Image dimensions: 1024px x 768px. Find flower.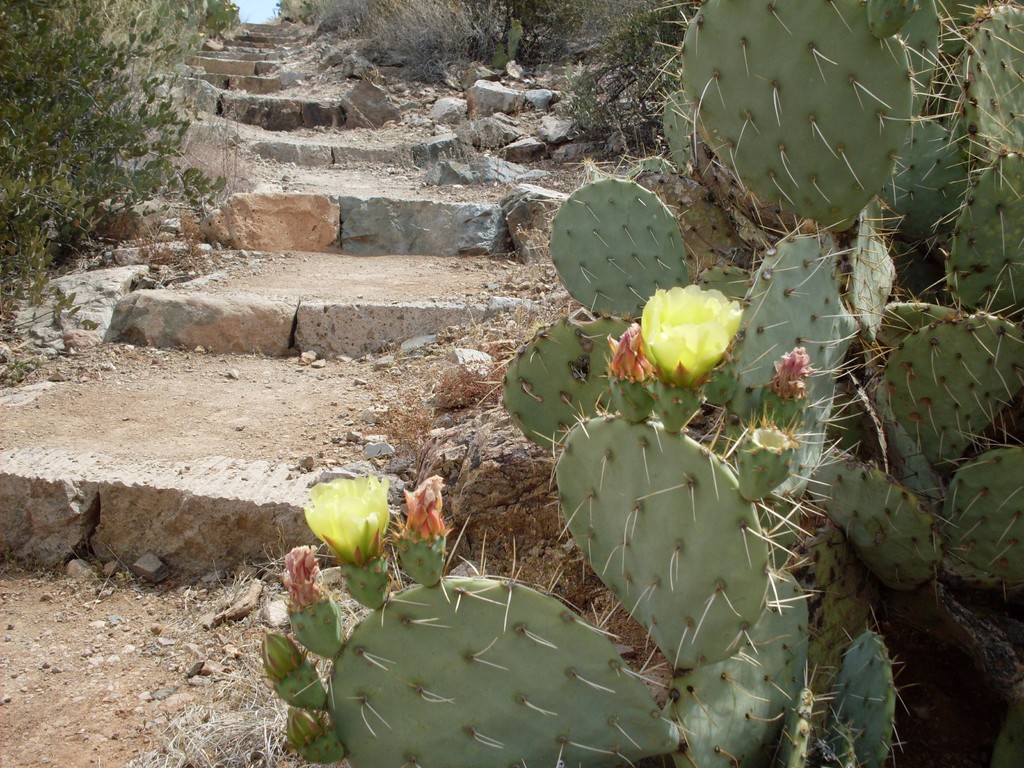
(600,322,657,388).
